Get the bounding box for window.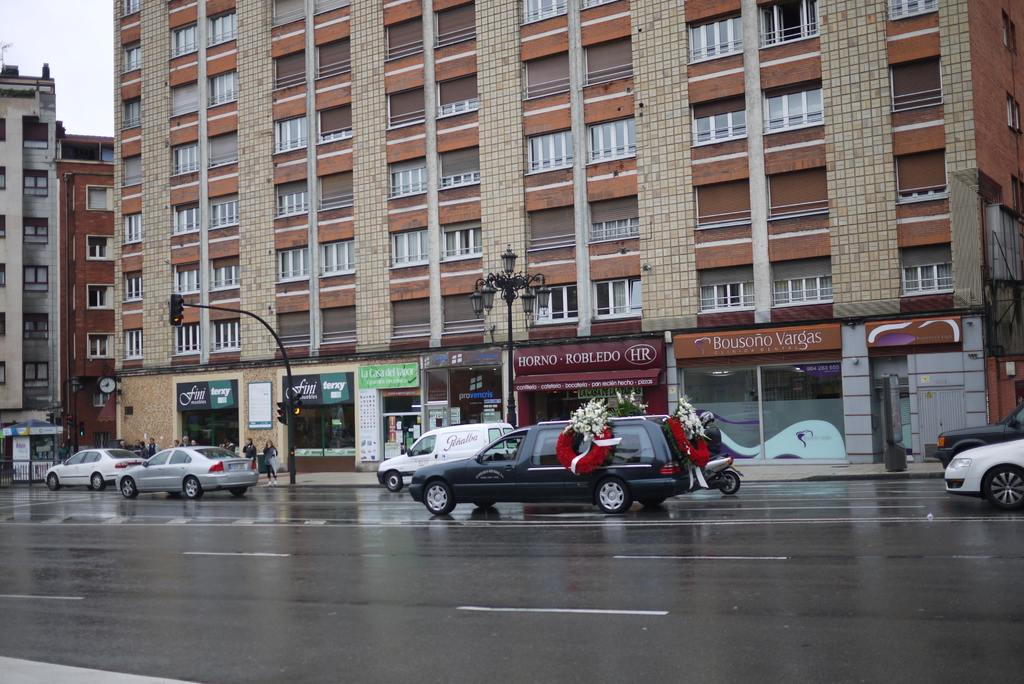
l=1005, t=94, r=1023, b=136.
